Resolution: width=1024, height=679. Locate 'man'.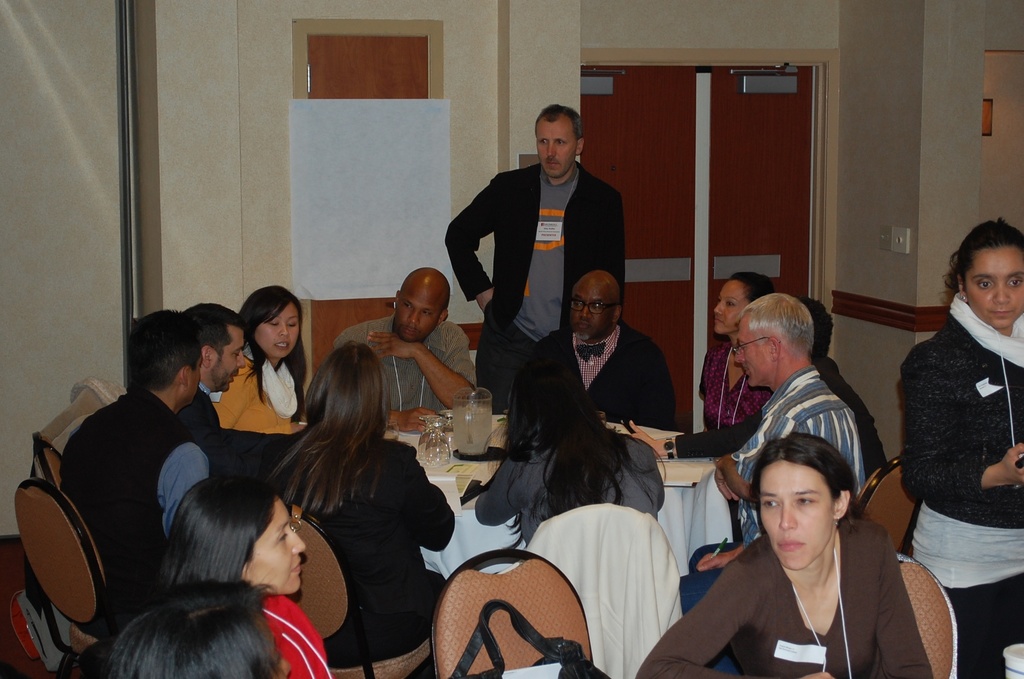
Rect(681, 291, 865, 675).
